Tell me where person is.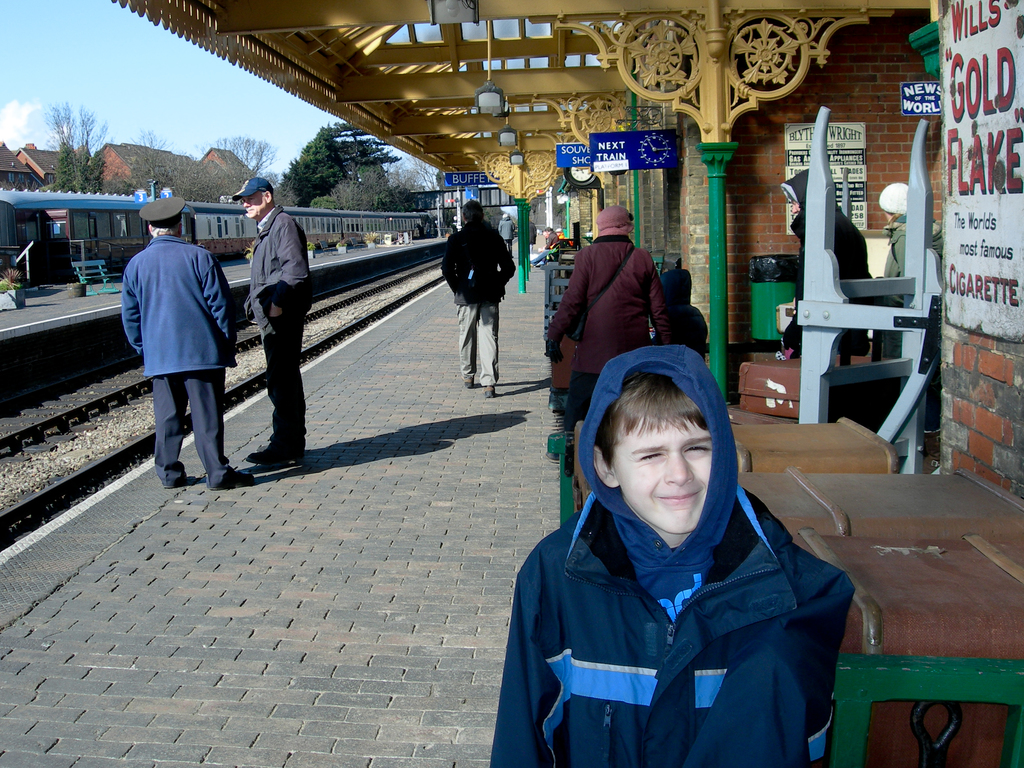
person is at 546, 197, 681, 500.
